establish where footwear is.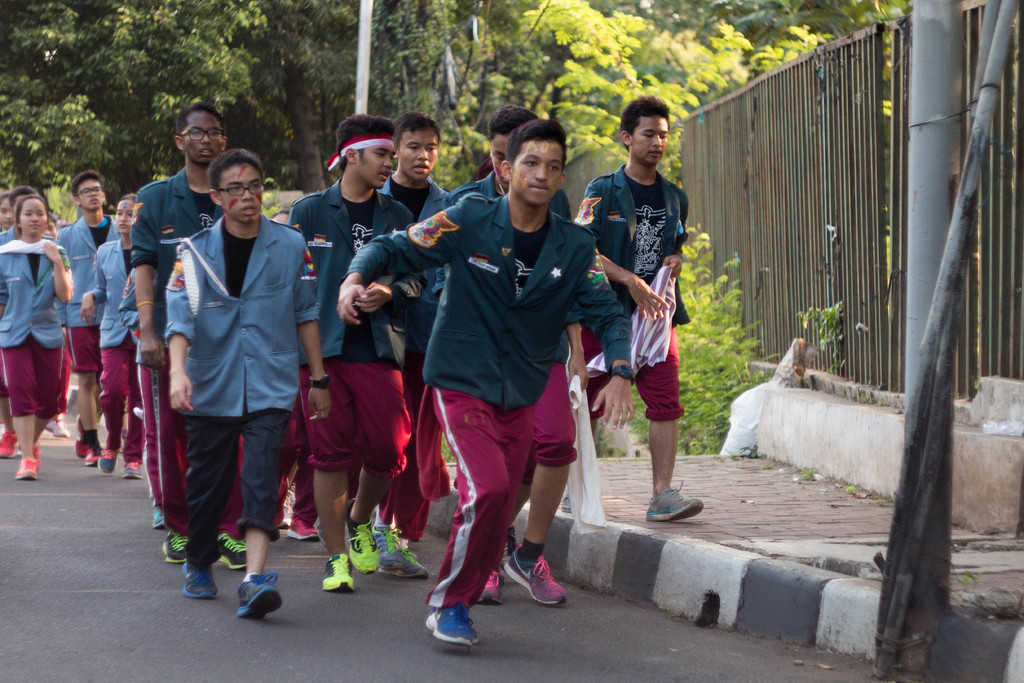
Established at 238 579 285 623.
